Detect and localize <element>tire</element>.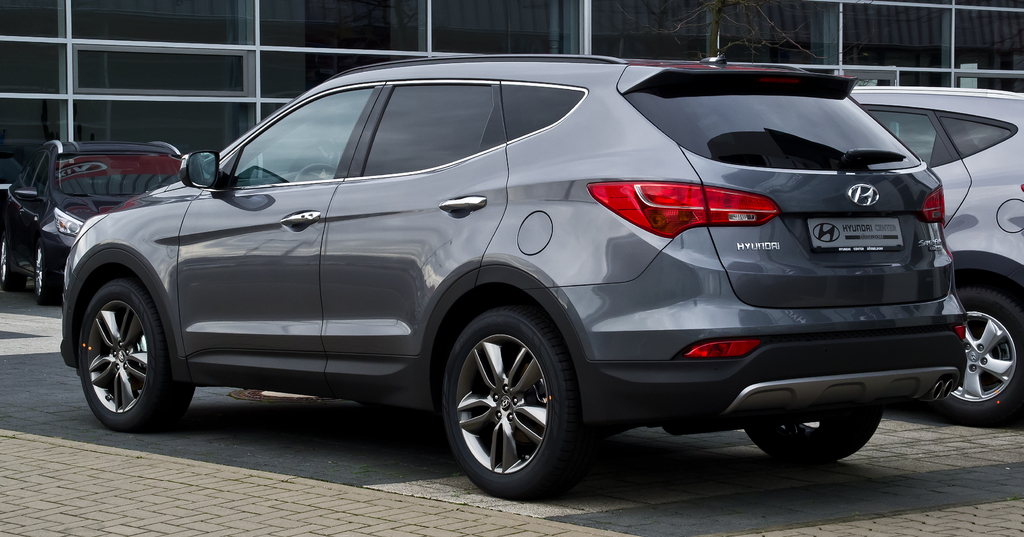
Localized at box=[35, 243, 58, 302].
